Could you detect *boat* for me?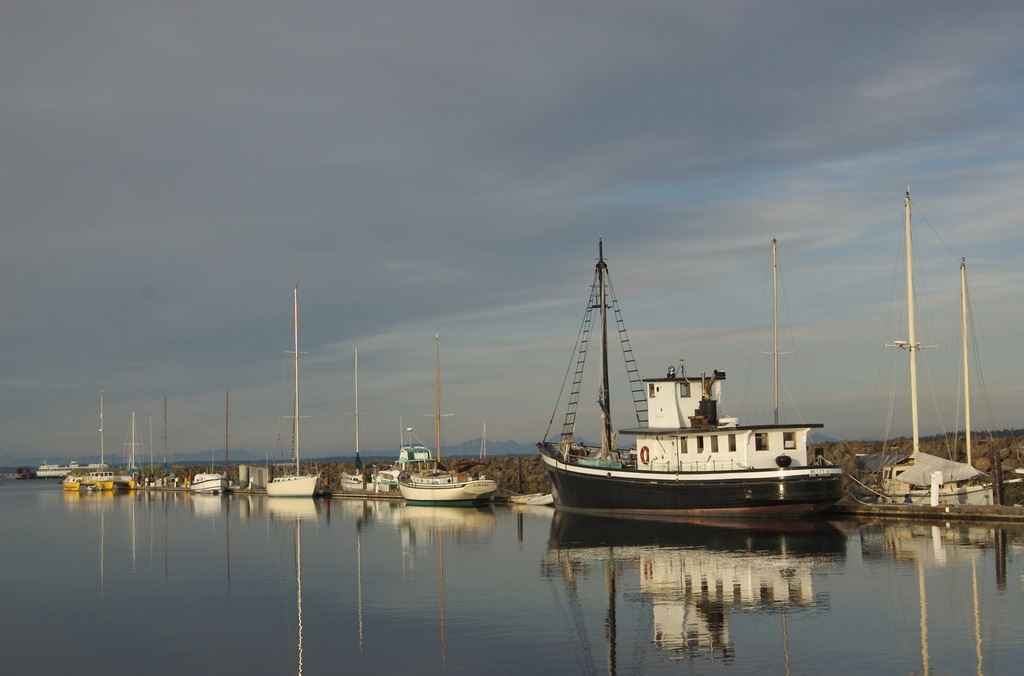
Detection result: x1=29 y1=460 x2=86 y2=478.
